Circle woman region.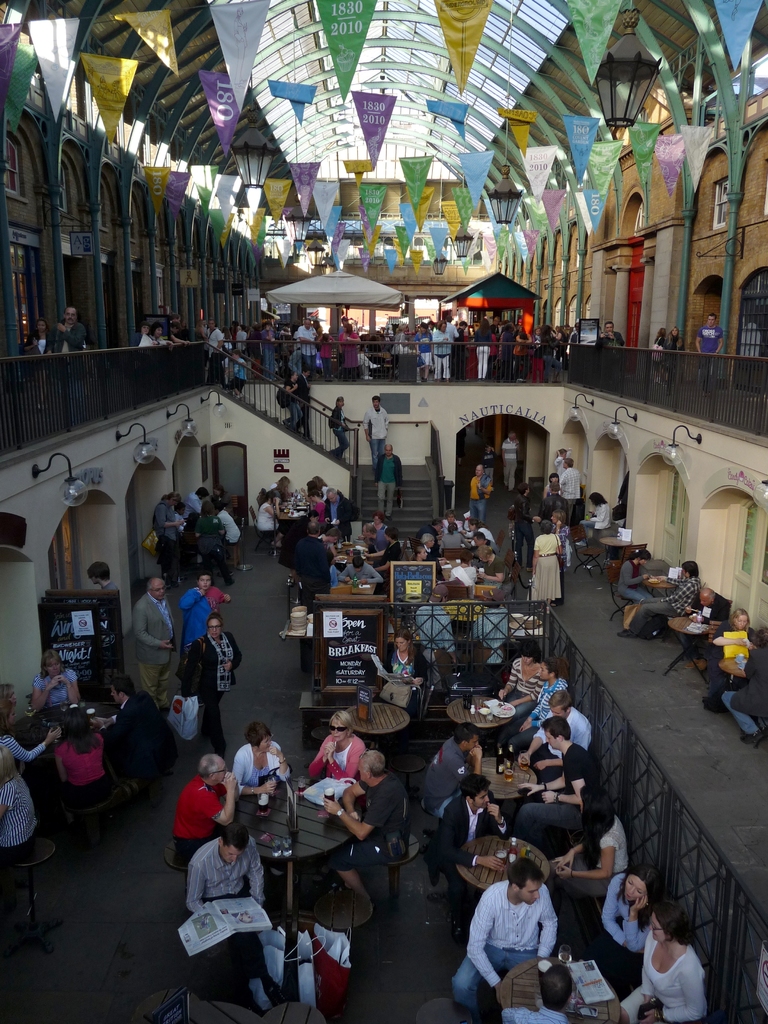
Region: [x1=146, y1=319, x2=174, y2=352].
